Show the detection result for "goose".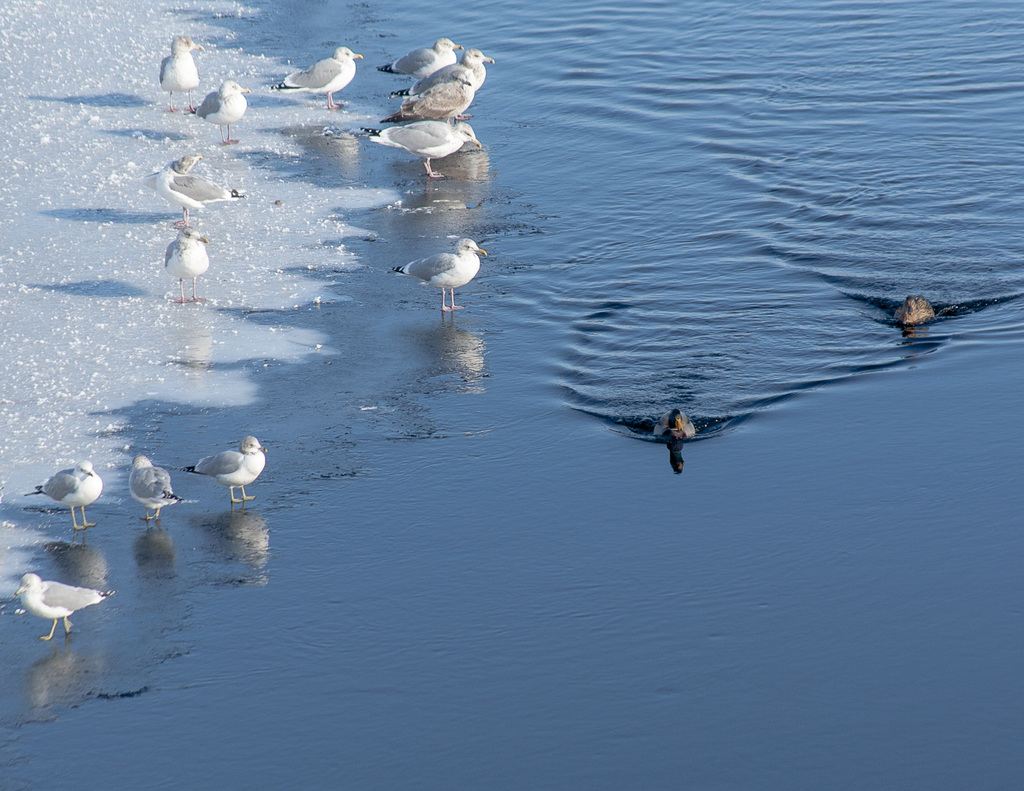
(x1=15, y1=575, x2=113, y2=641).
